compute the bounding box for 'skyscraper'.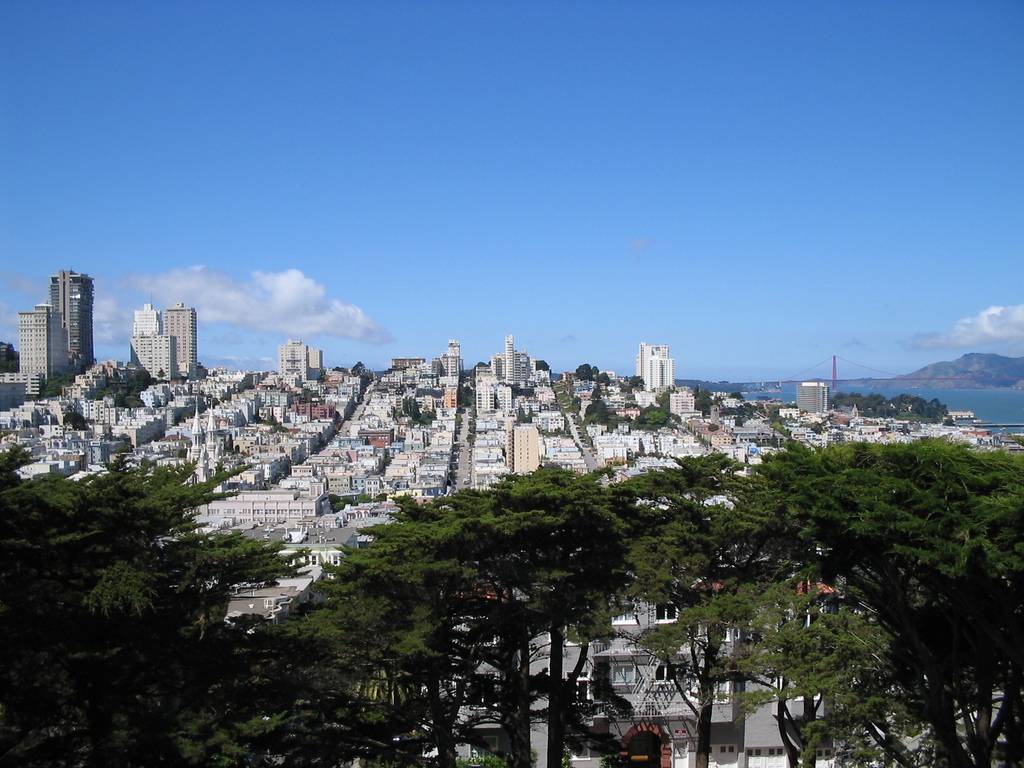
[left=166, top=297, right=197, bottom=376].
